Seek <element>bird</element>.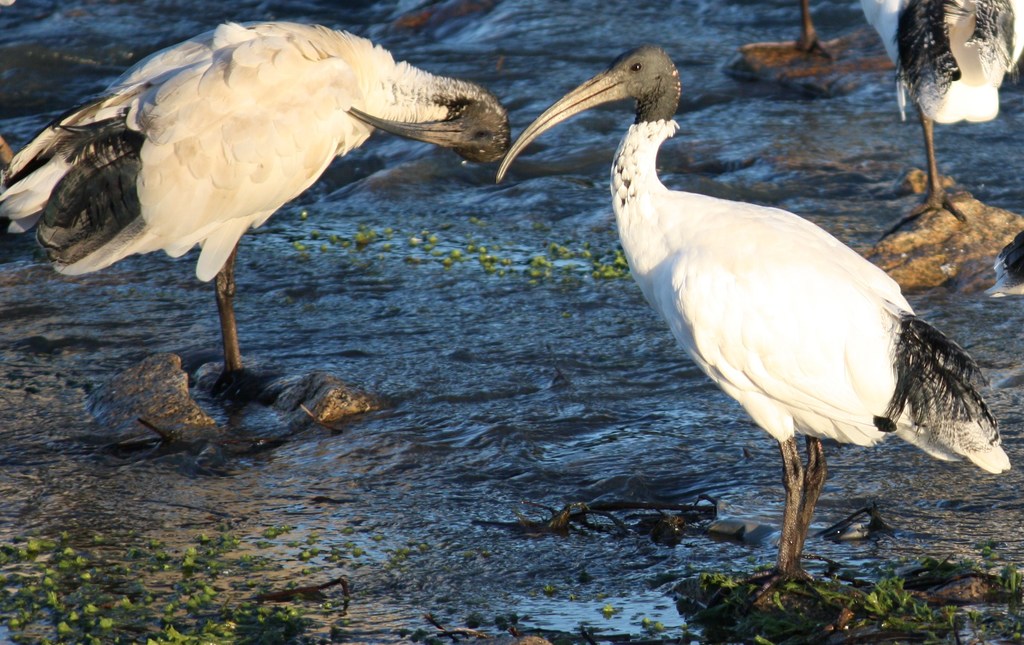
(858, 0, 1023, 244).
